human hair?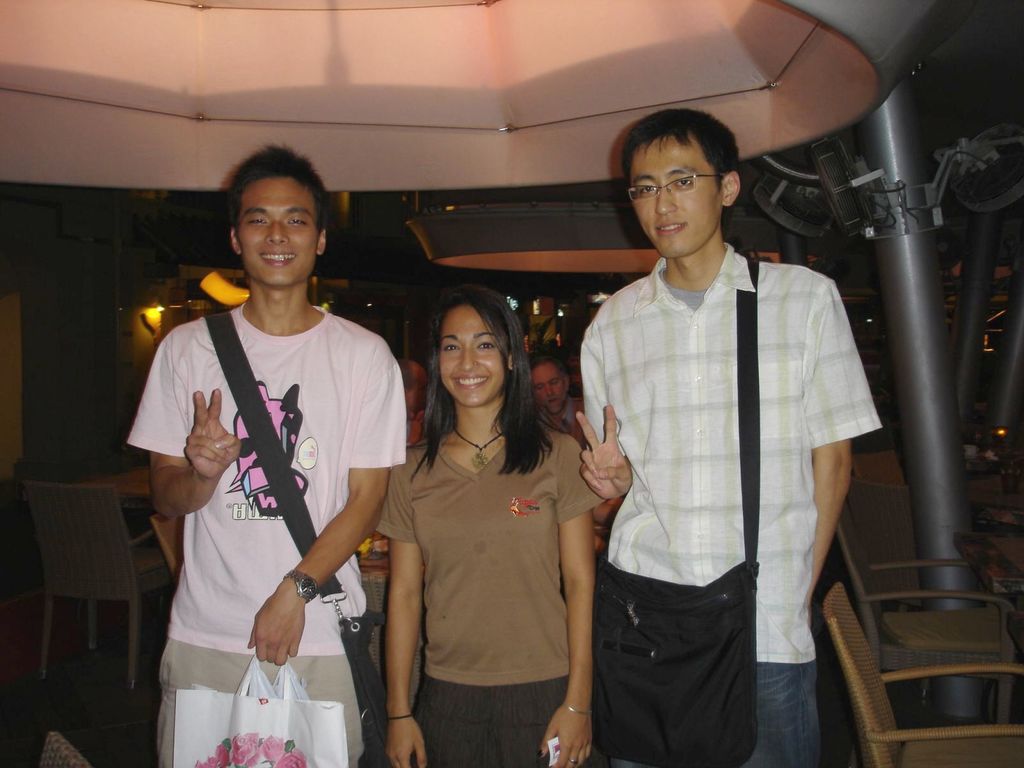
(x1=229, y1=143, x2=327, y2=230)
